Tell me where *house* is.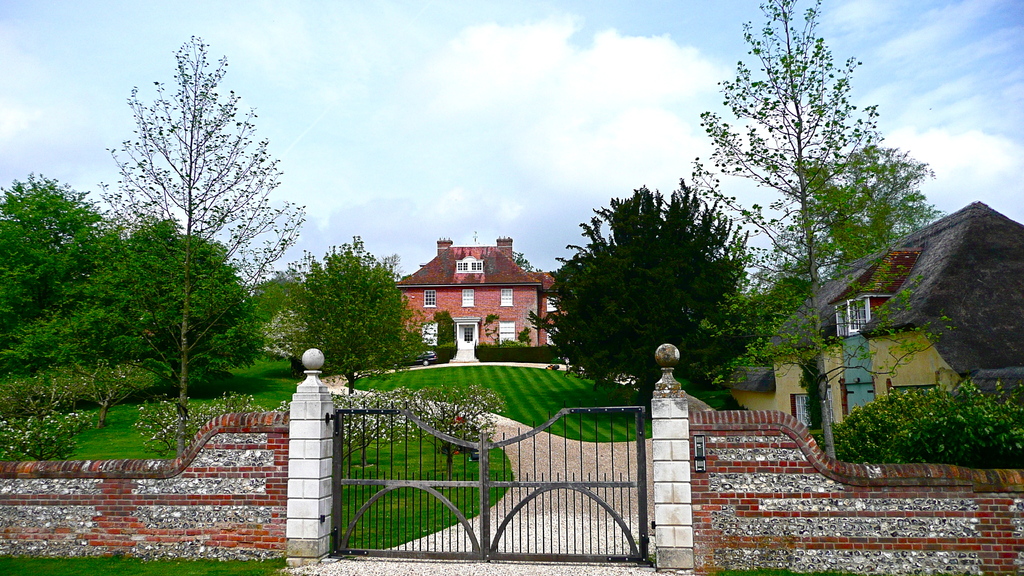
*house* is at (left=714, top=196, right=1023, bottom=457).
